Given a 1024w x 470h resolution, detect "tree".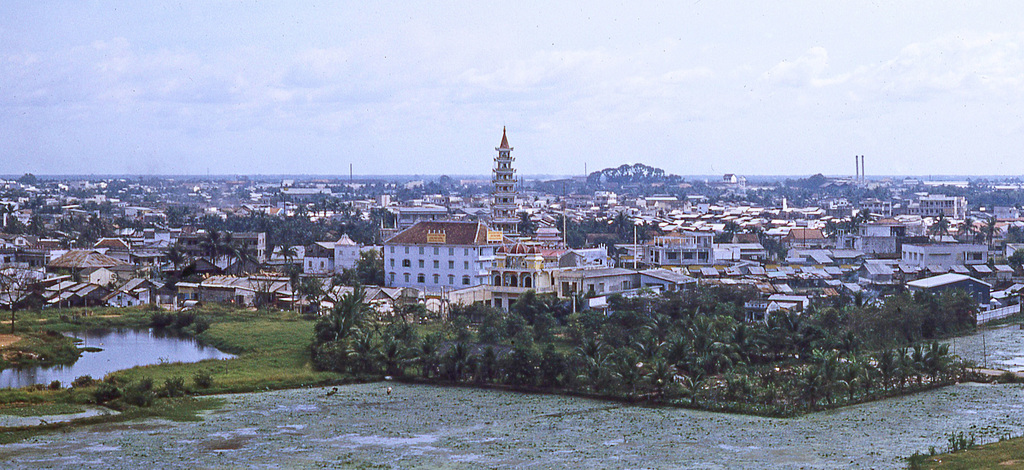
select_region(522, 343, 571, 394).
